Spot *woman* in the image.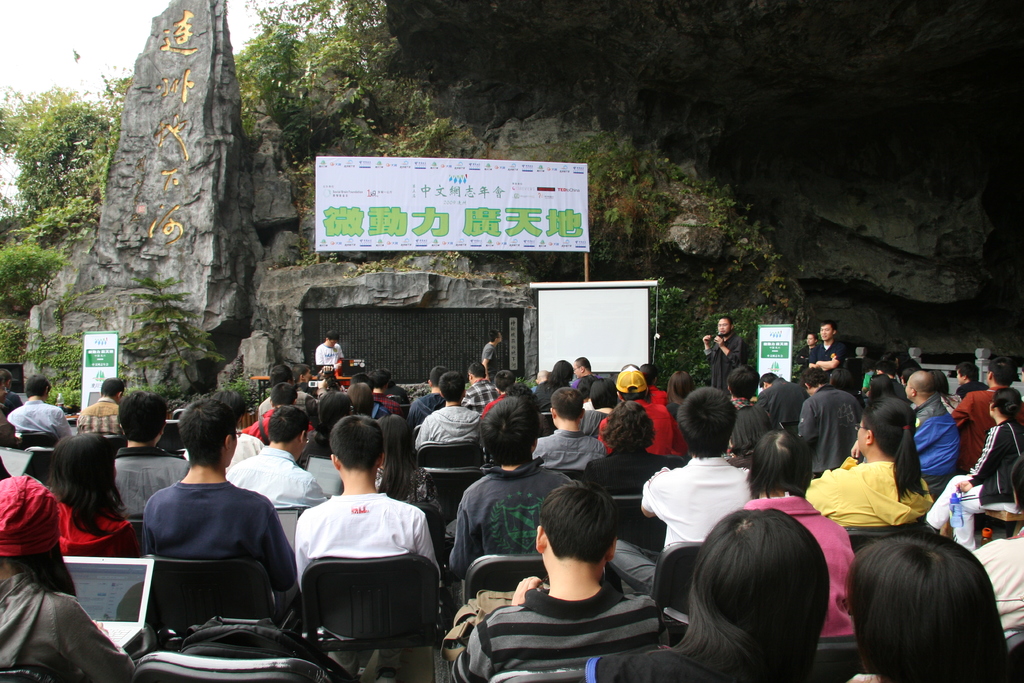
*woman* found at BBox(534, 358, 573, 415).
